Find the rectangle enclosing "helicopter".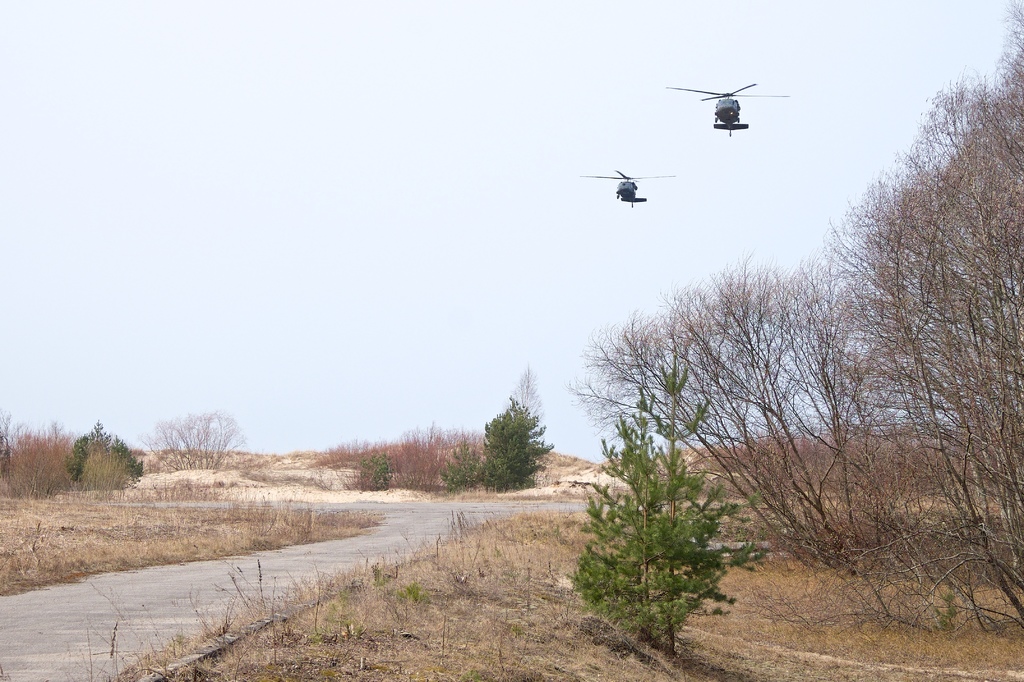
crop(669, 83, 790, 135).
